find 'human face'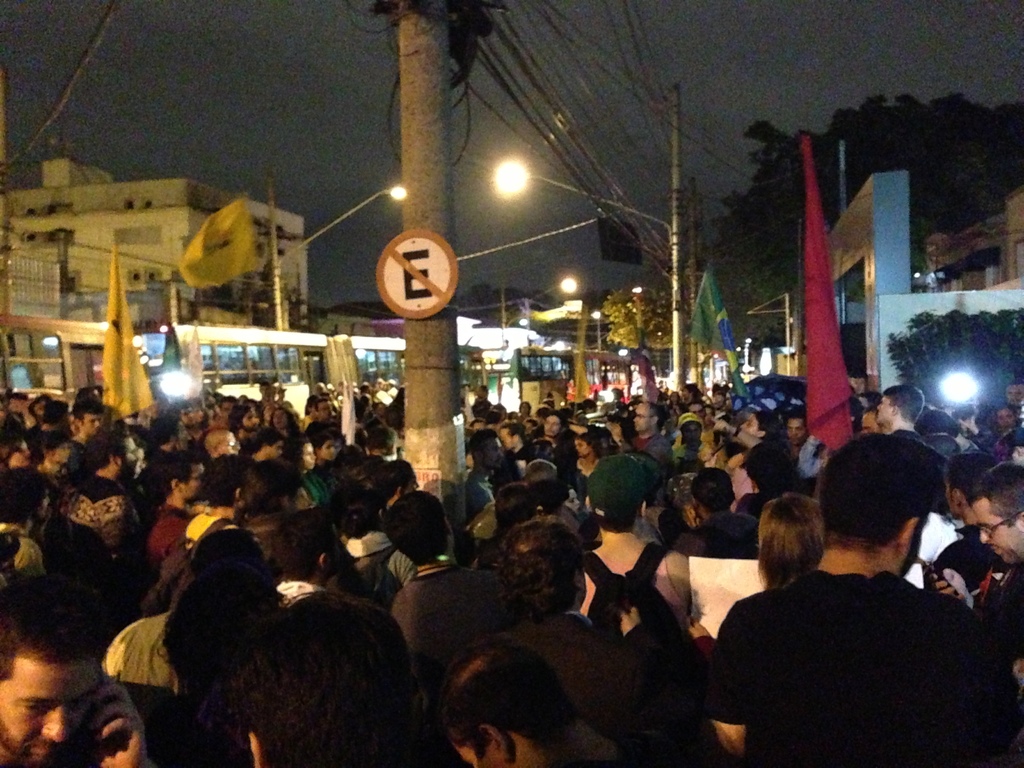
x1=273 y1=412 x2=287 y2=431
